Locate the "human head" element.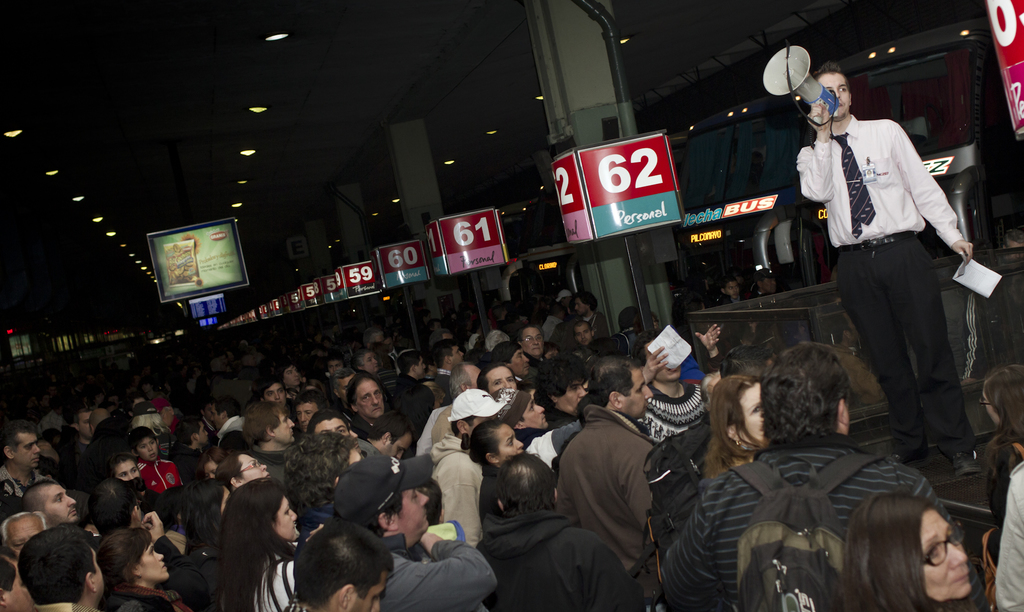
Element bbox: locate(986, 429, 1023, 487).
